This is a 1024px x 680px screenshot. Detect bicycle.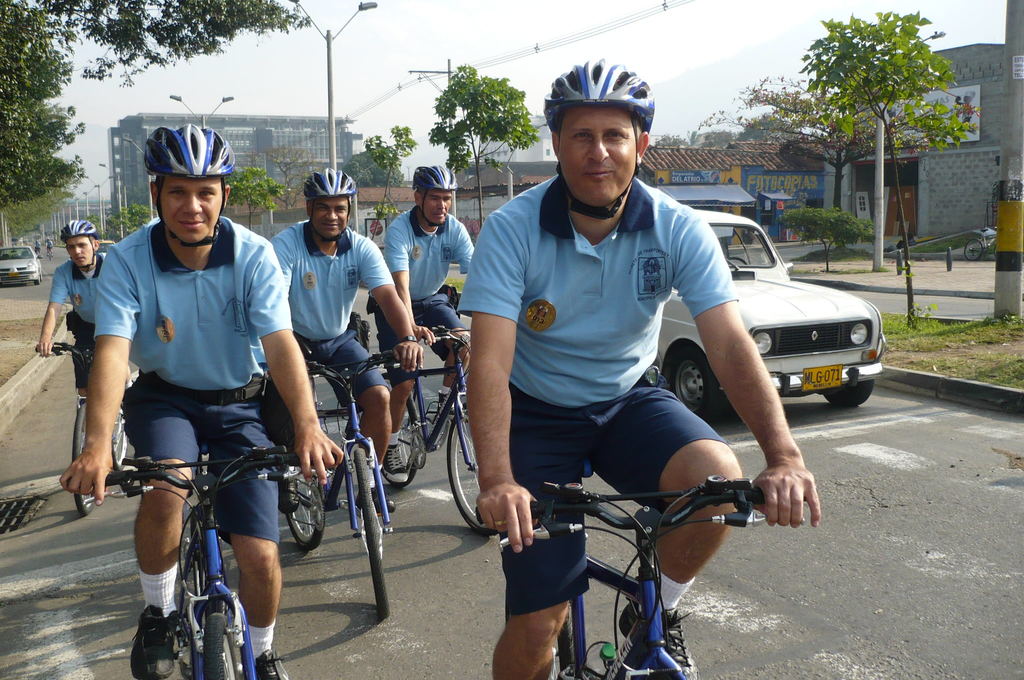
[x1=285, y1=350, x2=412, y2=624].
